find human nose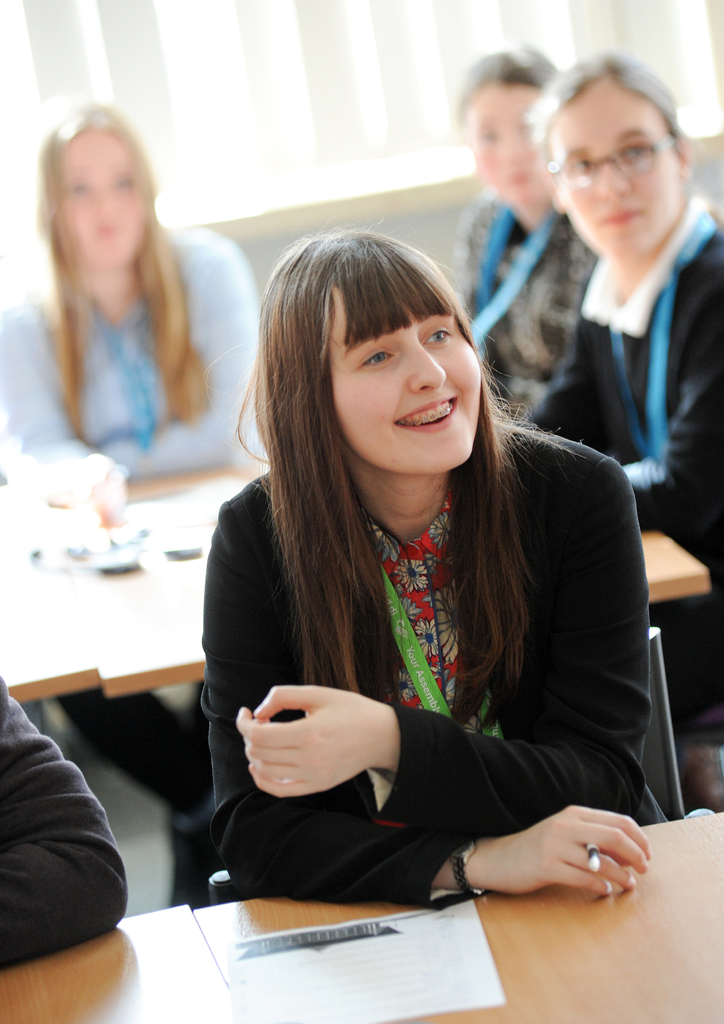
(405,339,450,393)
